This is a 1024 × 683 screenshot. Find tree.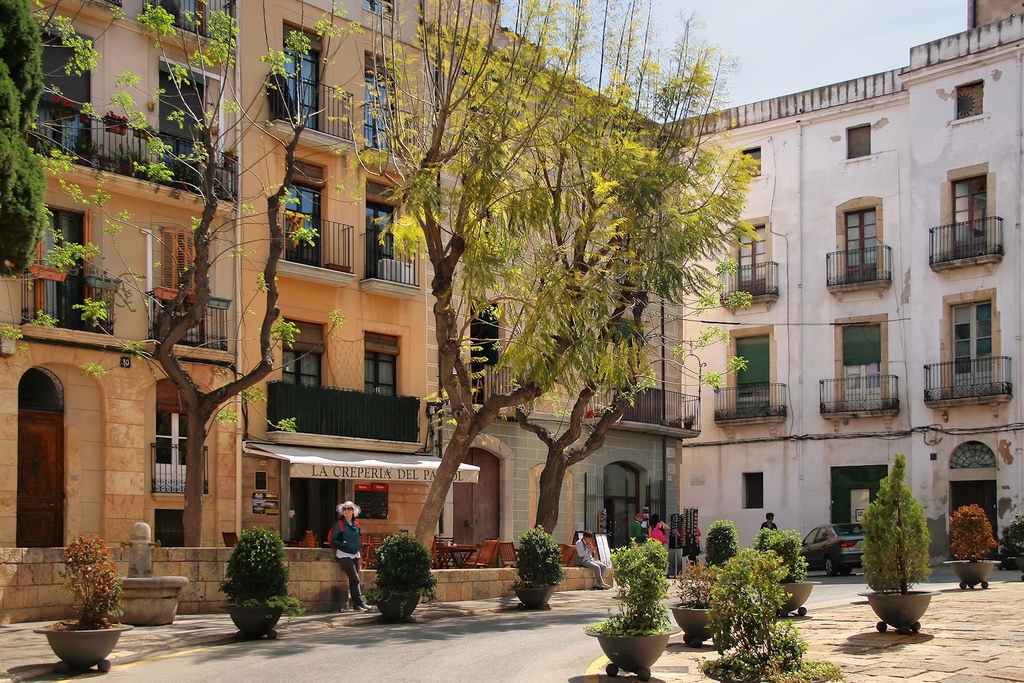
Bounding box: crop(0, 0, 54, 274).
